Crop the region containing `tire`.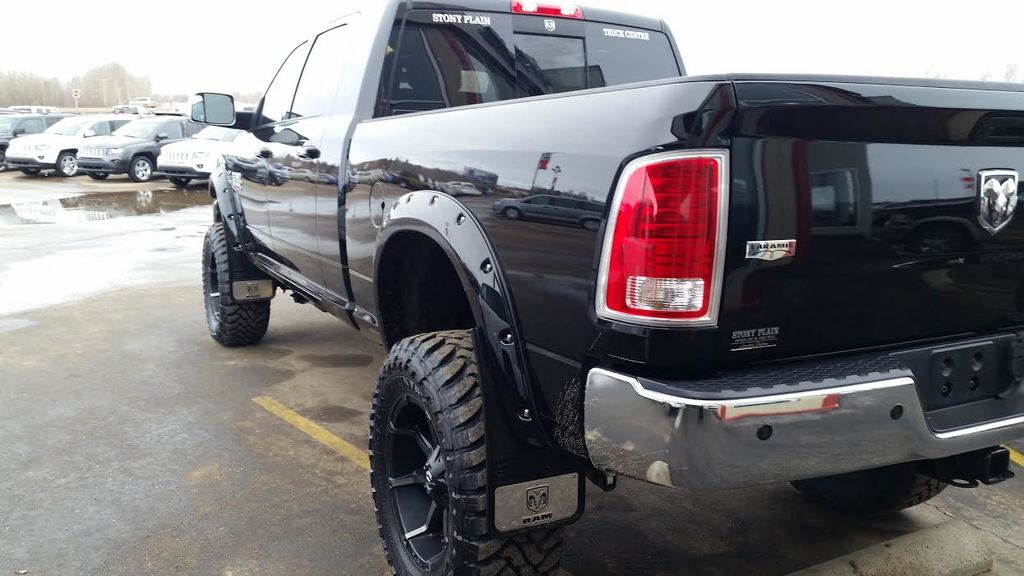
Crop region: (left=171, top=177, right=190, bottom=187).
